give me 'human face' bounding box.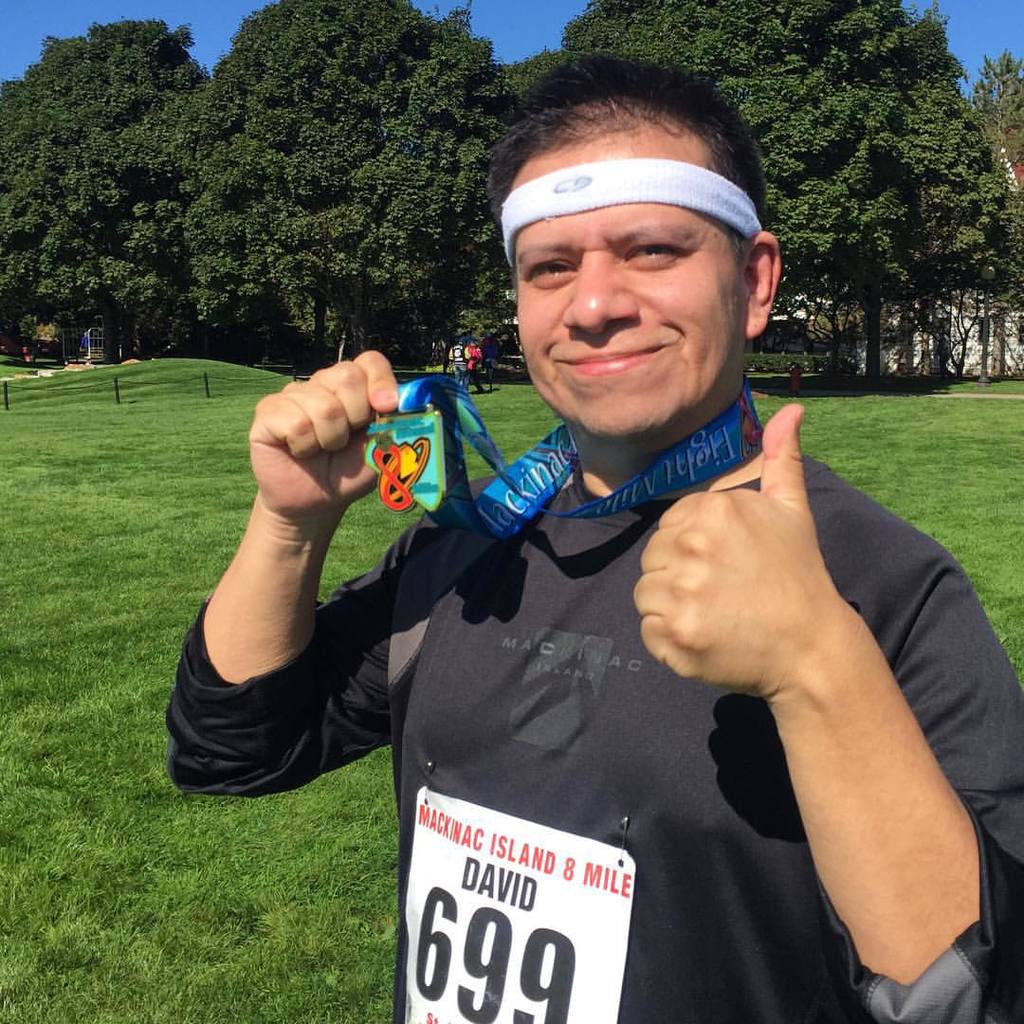
Rect(505, 120, 745, 438).
